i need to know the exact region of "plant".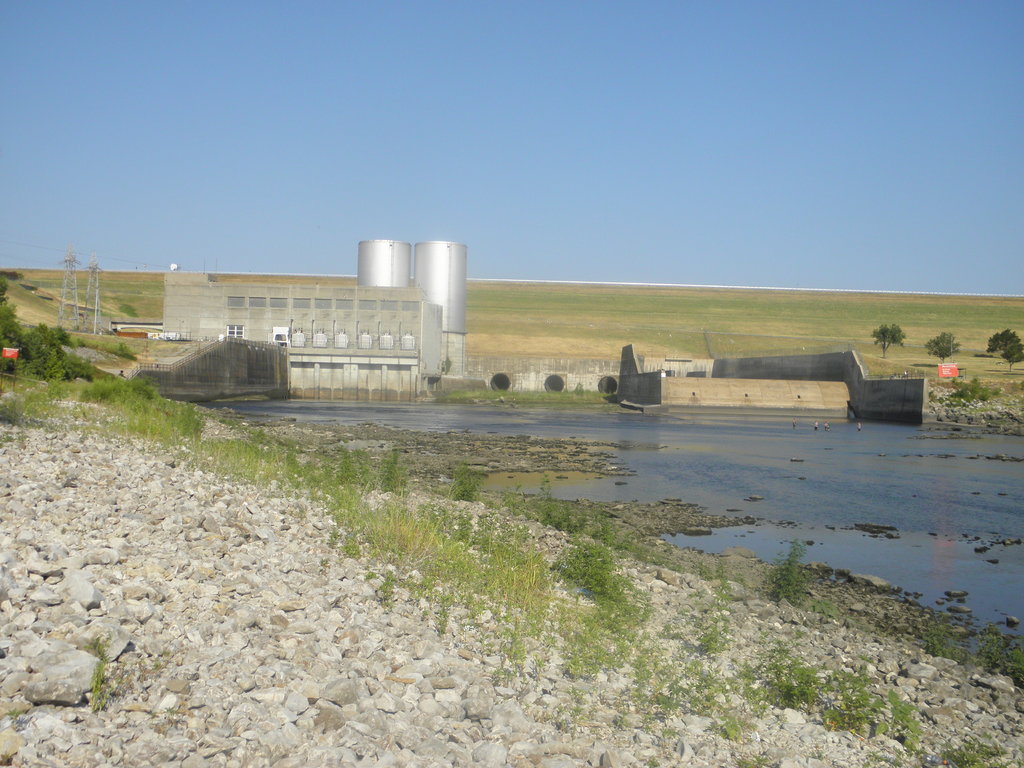
Region: <bbox>83, 634, 111, 708</bbox>.
